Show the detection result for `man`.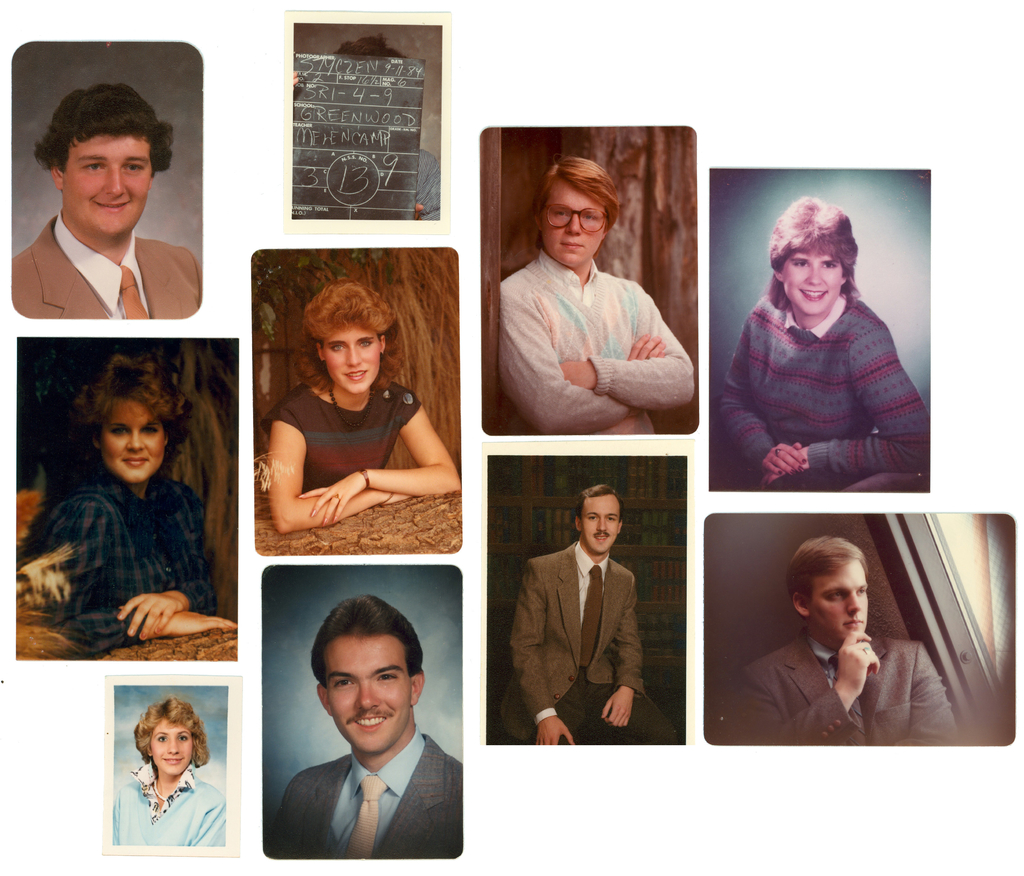
bbox=(262, 594, 467, 856).
